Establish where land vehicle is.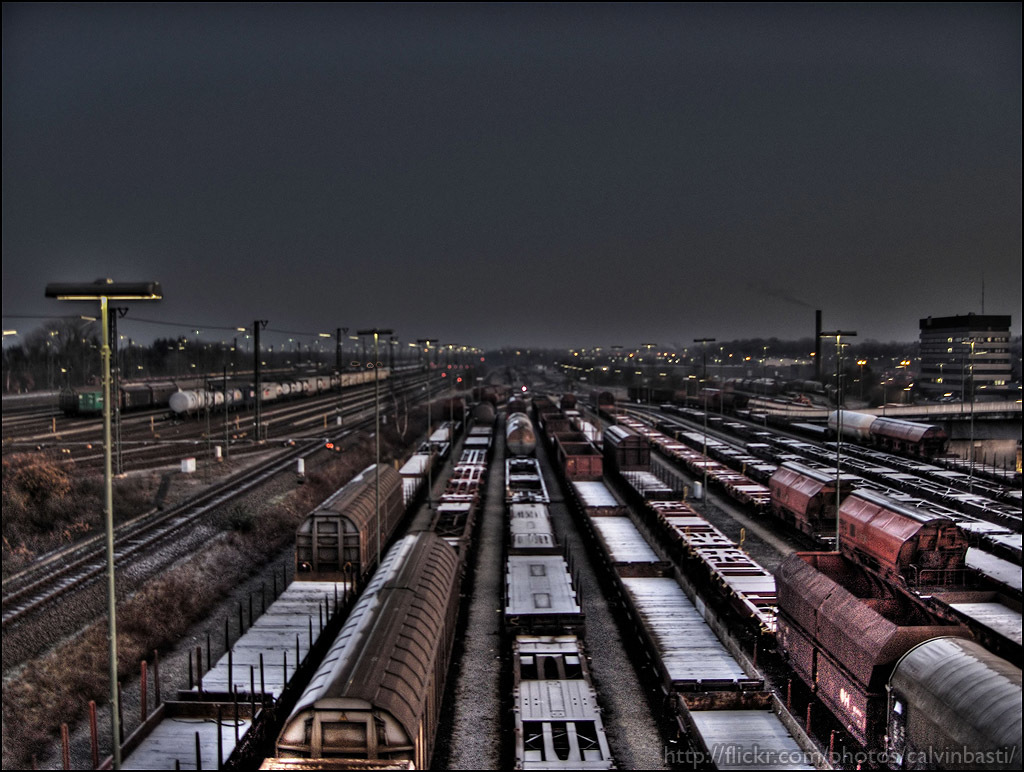
Established at bbox=[573, 410, 1023, 771].
